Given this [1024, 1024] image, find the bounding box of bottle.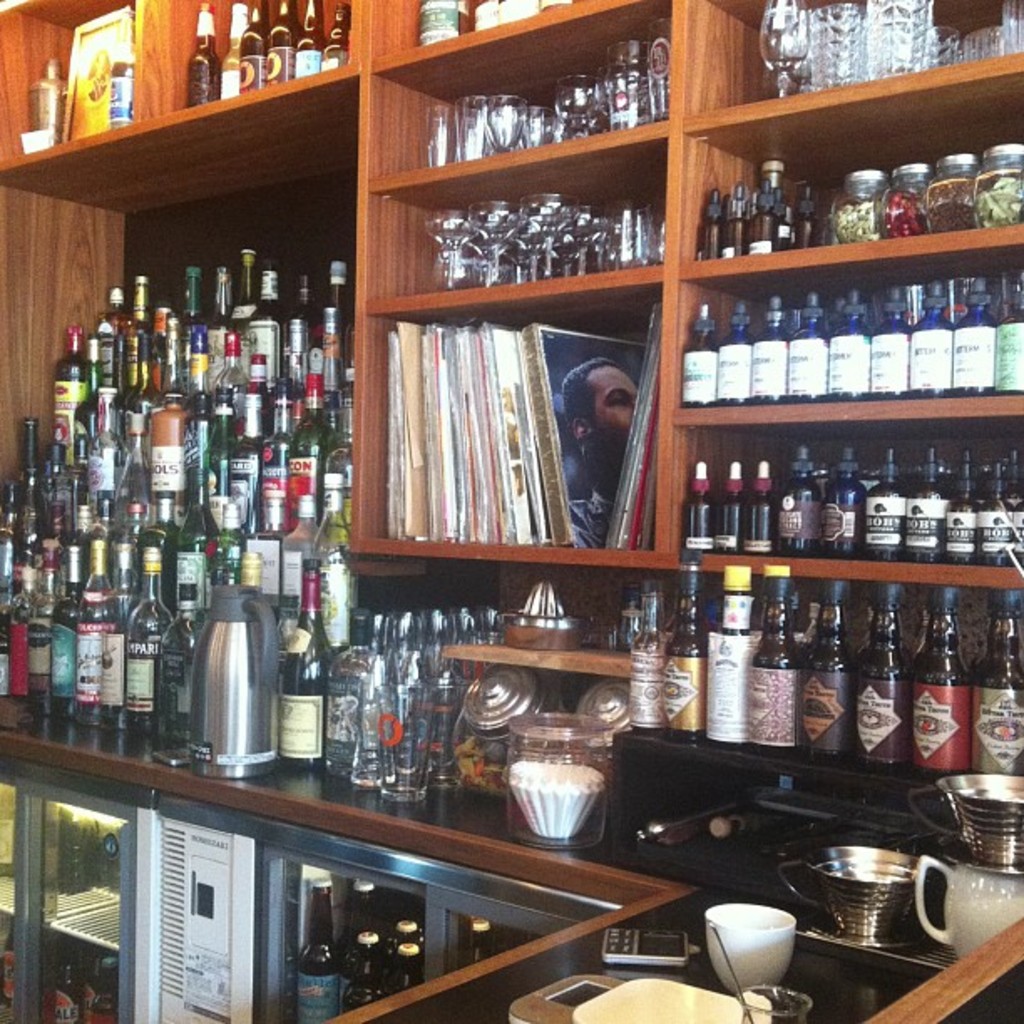
(left=231, top=0, right=279, bottom=97).
